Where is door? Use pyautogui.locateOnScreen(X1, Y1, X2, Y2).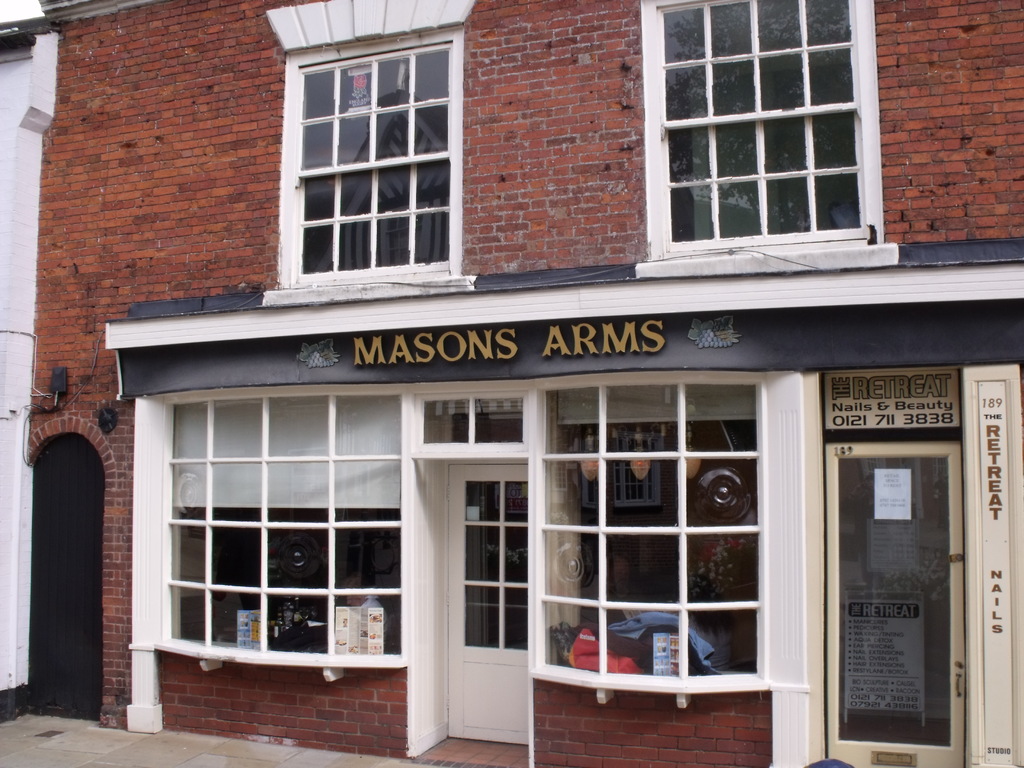
pyautogui.locateOnScreen(808, 350, 980, 745).
